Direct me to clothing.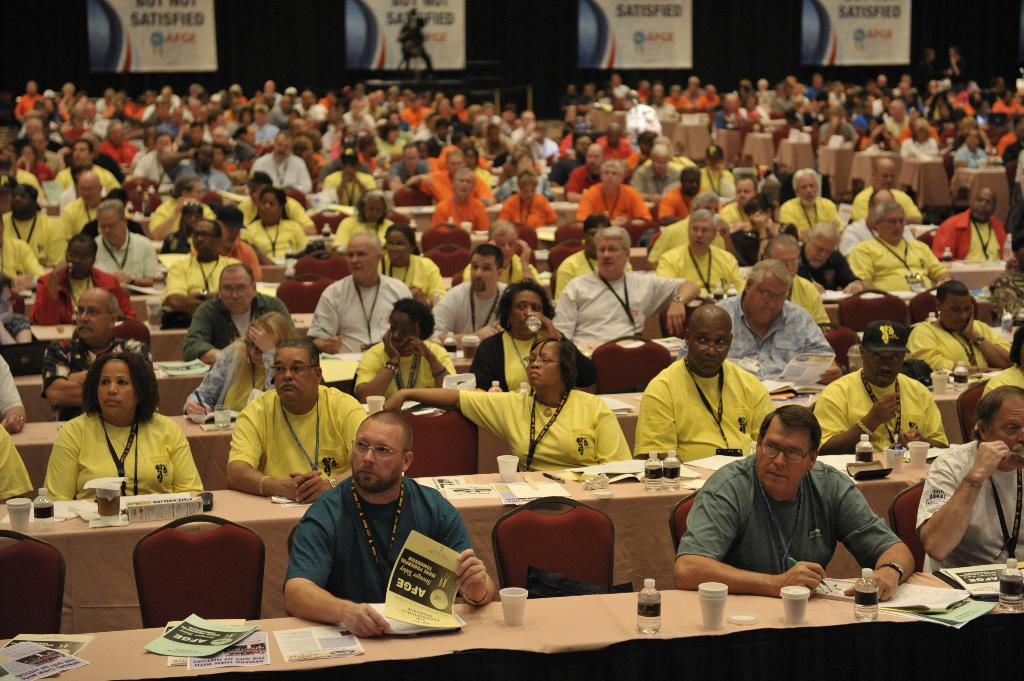
Direction: bbox=(90, 120, 112, 137).
